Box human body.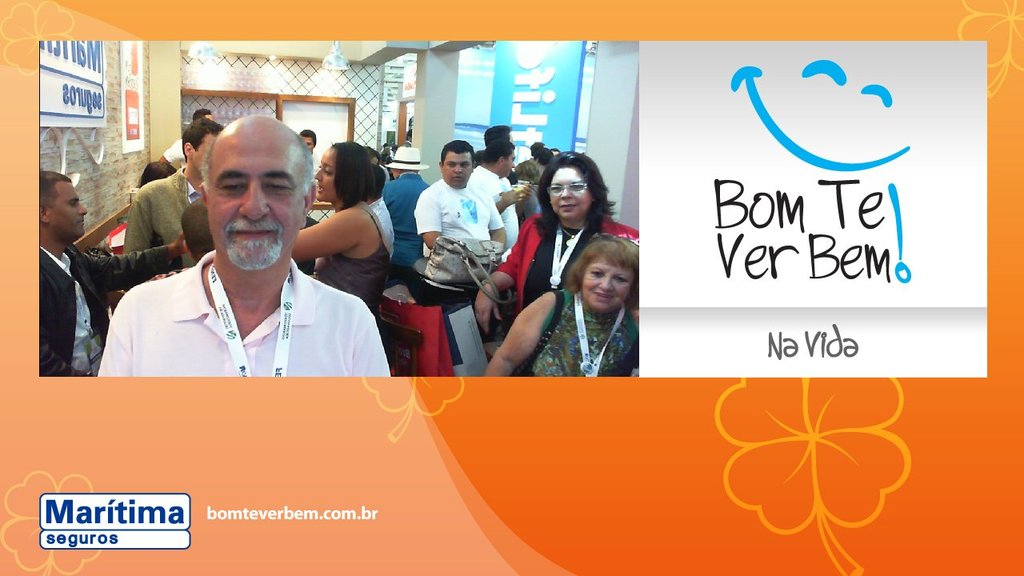
left=86, top=92, right=402, bottom=417.
